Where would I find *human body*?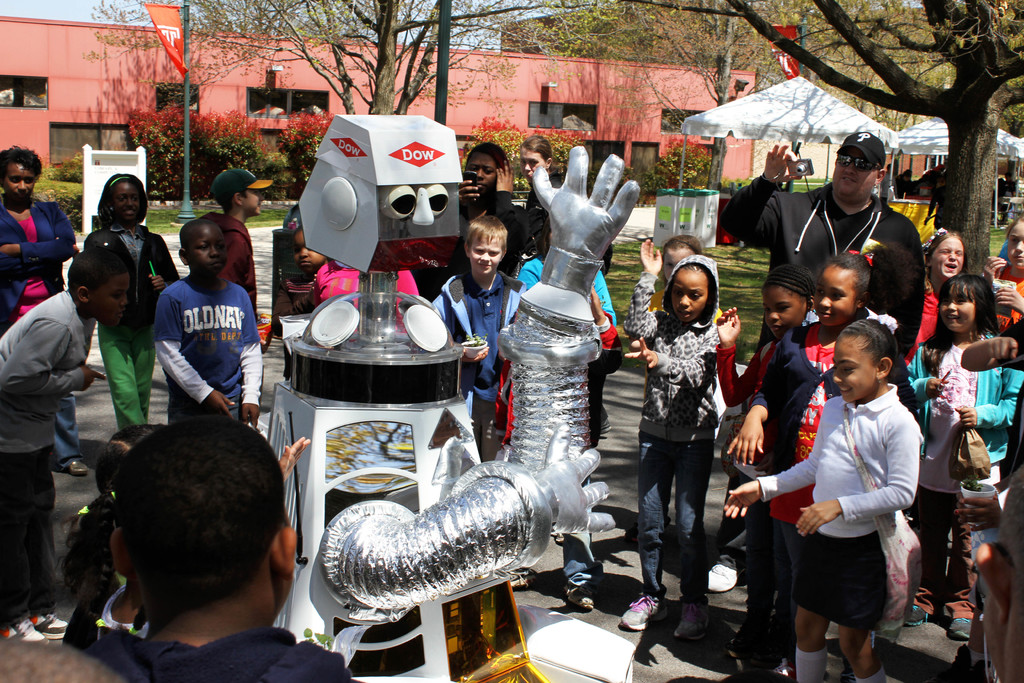
At detection(156, 215, 259, 431).
